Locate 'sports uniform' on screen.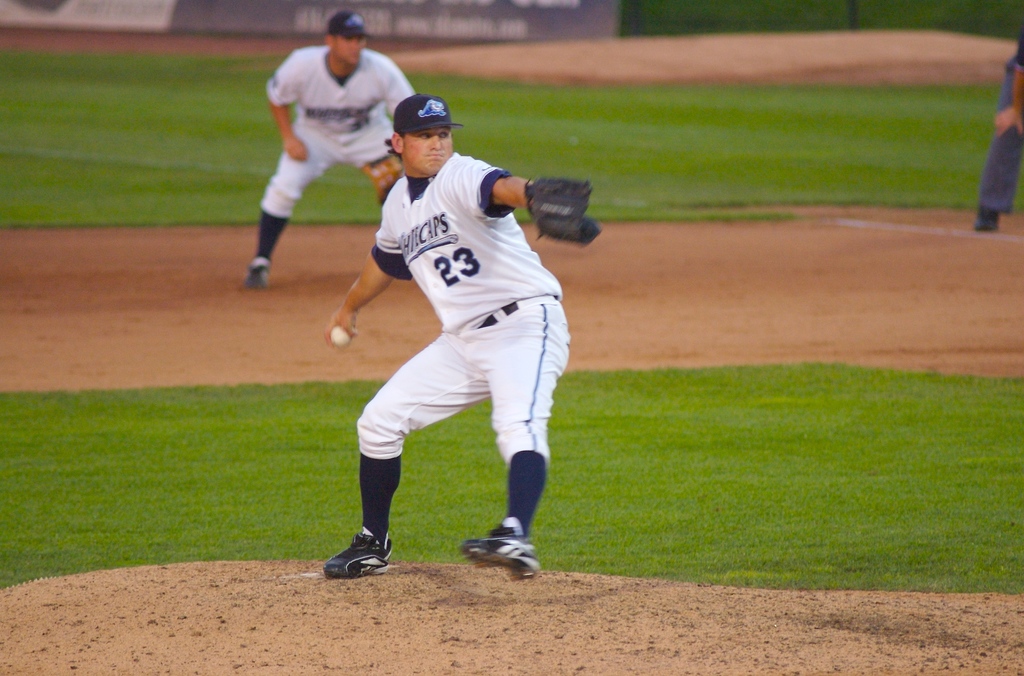
On screen at {"left": 246, "top": 42, "right": 424, "bottom": 263}.
